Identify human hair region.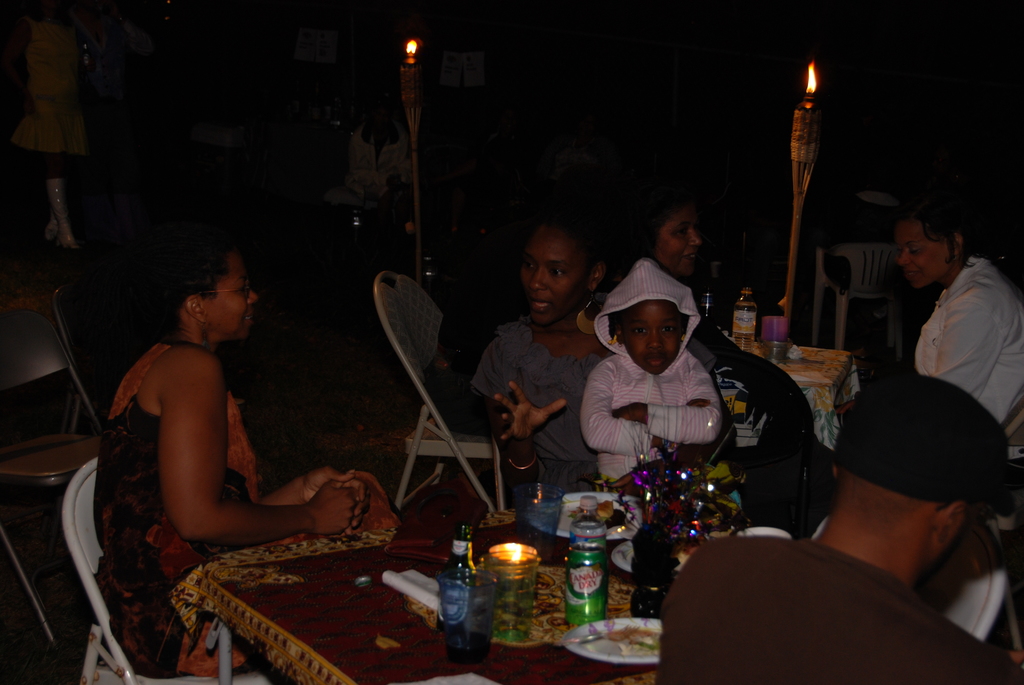
Region: [x1=632, y1=187, x2=691, y2=260].
